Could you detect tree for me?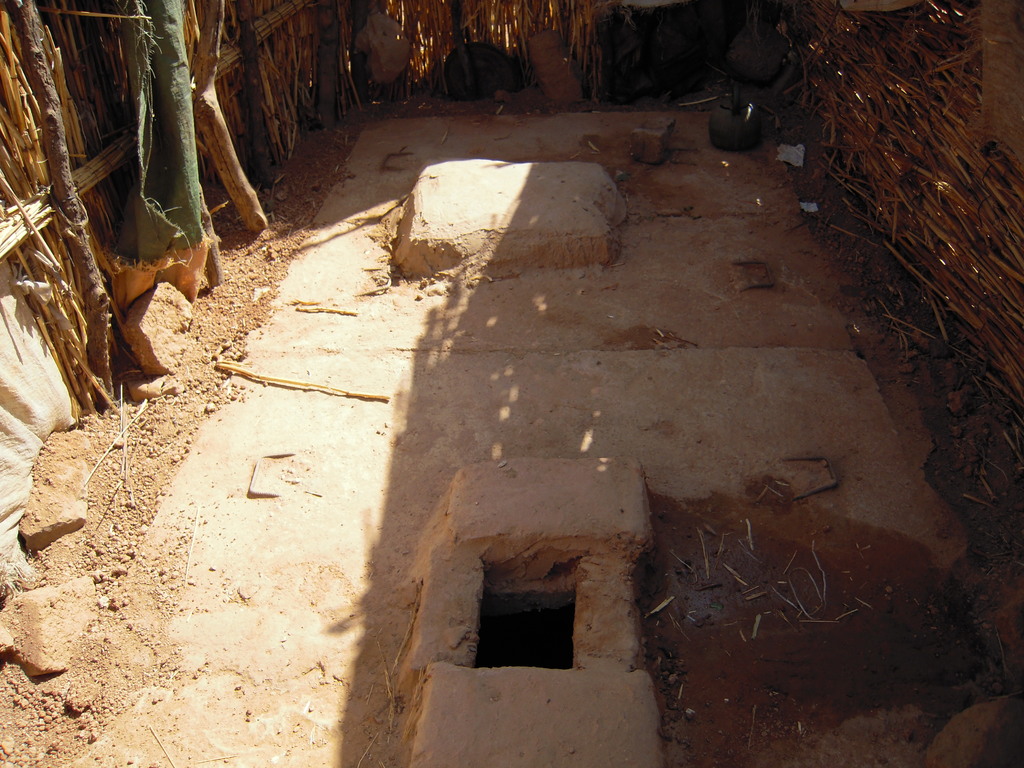
Detection result: (0, 52, 134, 413).
